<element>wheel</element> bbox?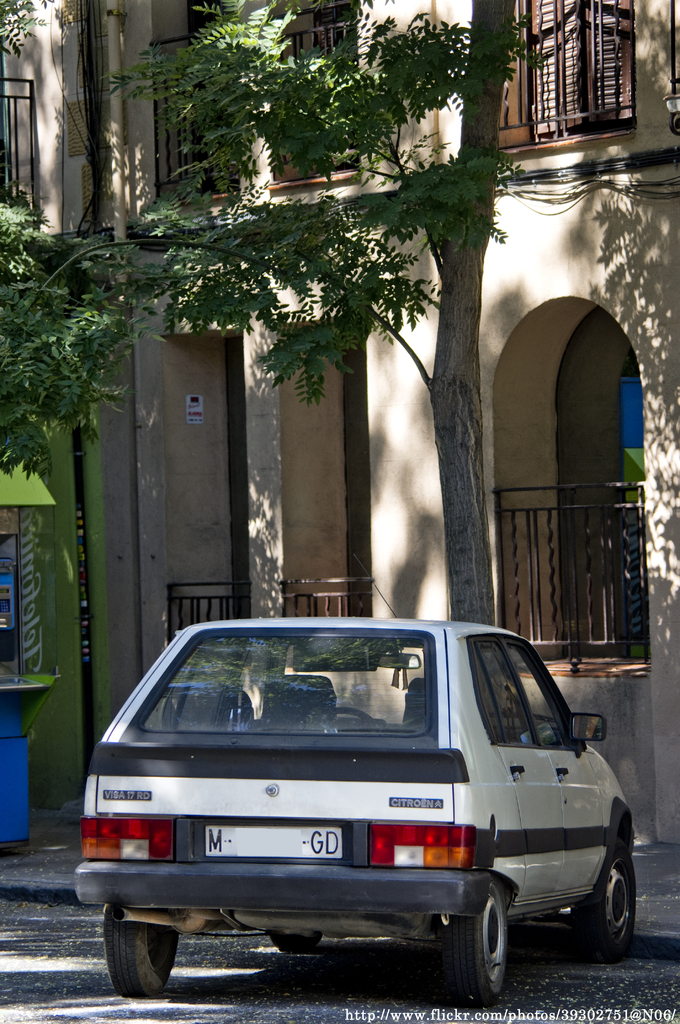
pyautogui.locateOnScreen(442, 877, 508, 1009)
